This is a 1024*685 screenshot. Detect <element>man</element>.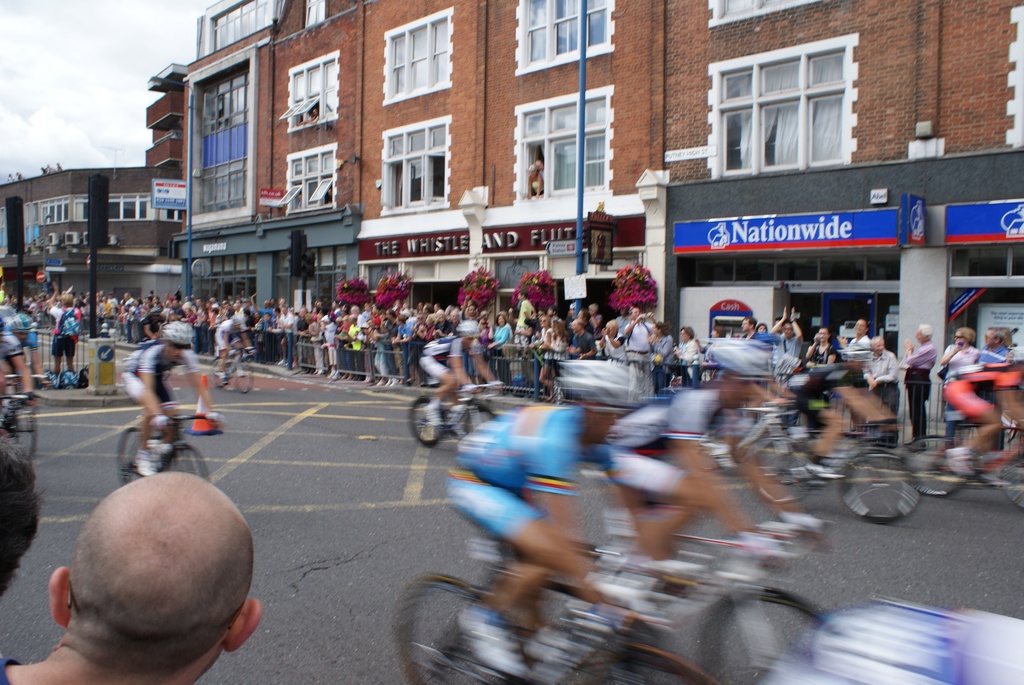
Rect(45, 295, 77, 379).
